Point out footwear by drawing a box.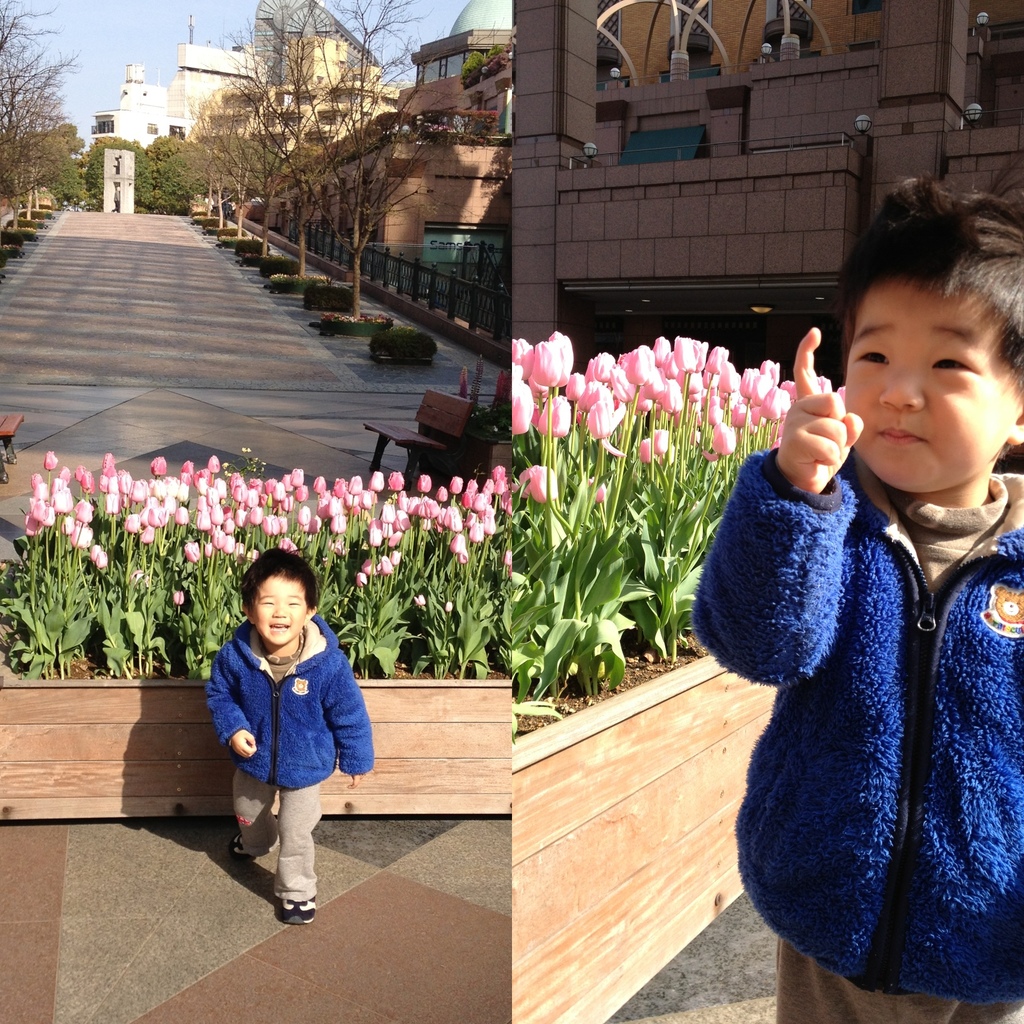
rect(235, 836, 252, 861).
